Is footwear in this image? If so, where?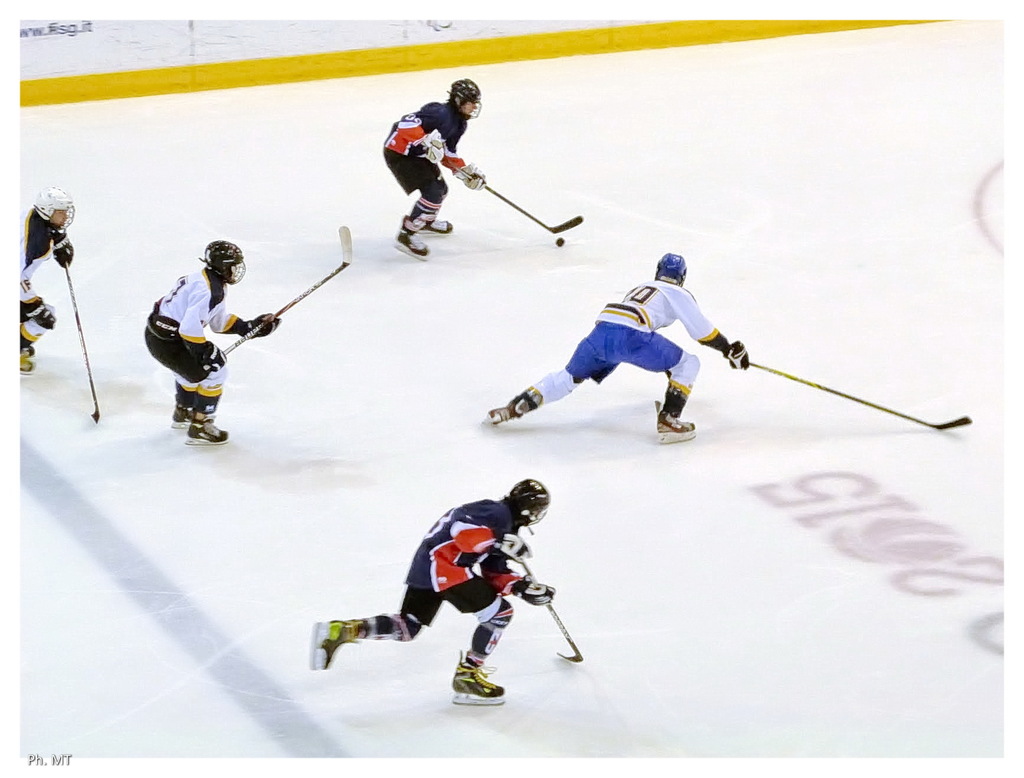
Yes, at box(184, 389, 226, 448).
